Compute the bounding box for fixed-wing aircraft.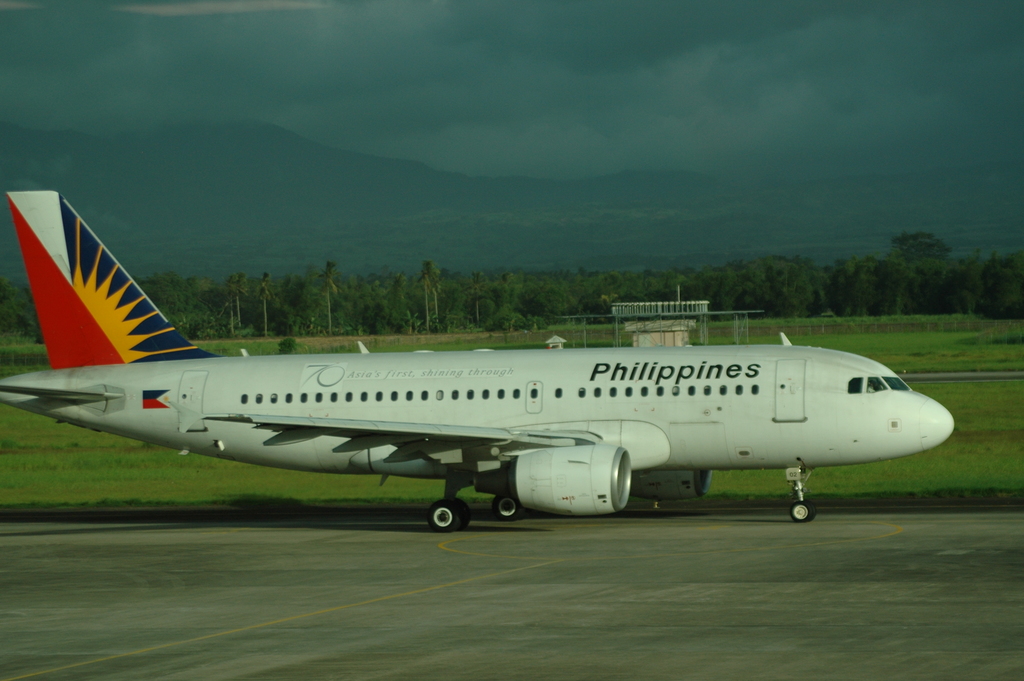
BBox(2, 190, 968, 537).
